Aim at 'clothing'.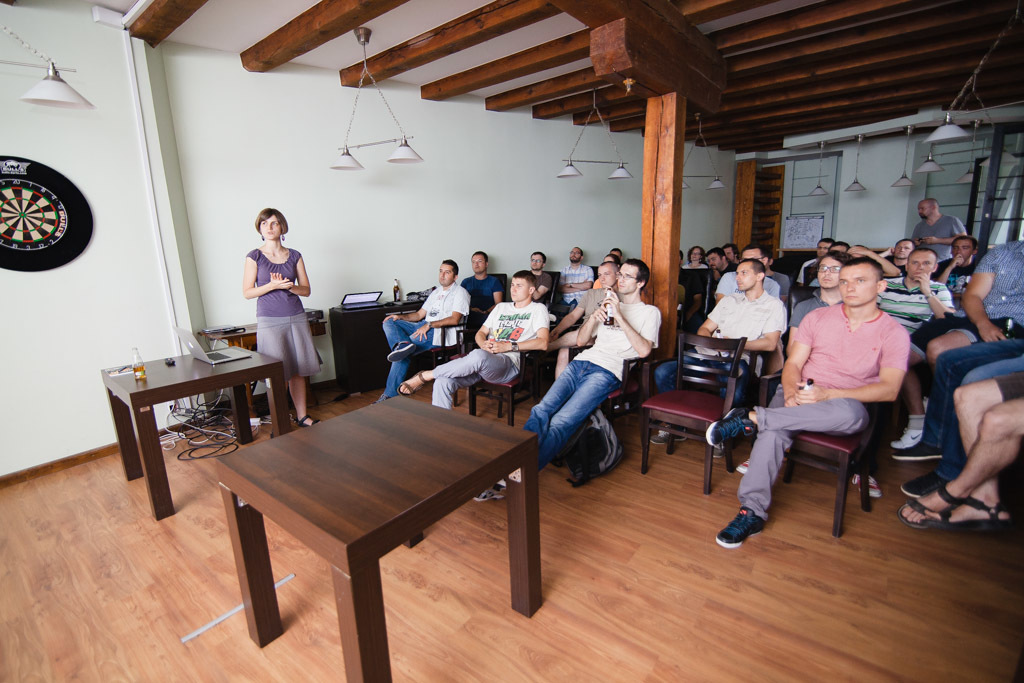
Aimed at 922, 226, 1023, 461.
